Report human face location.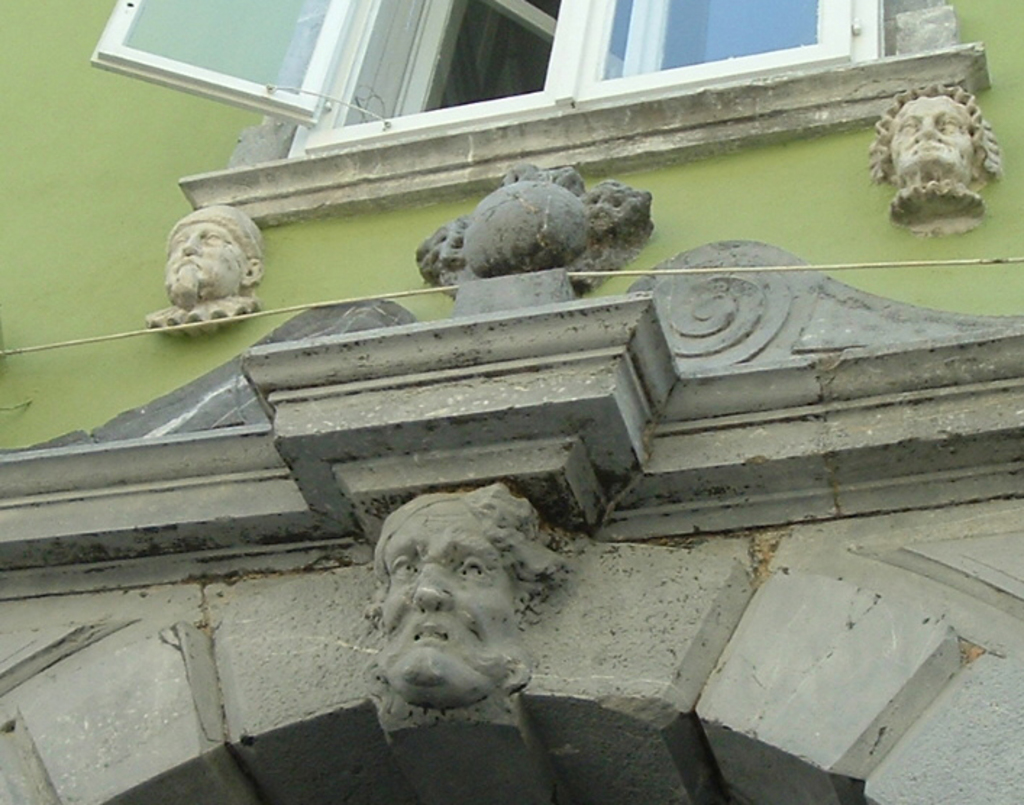
Report: bbox(382, 511, 519, 673).
